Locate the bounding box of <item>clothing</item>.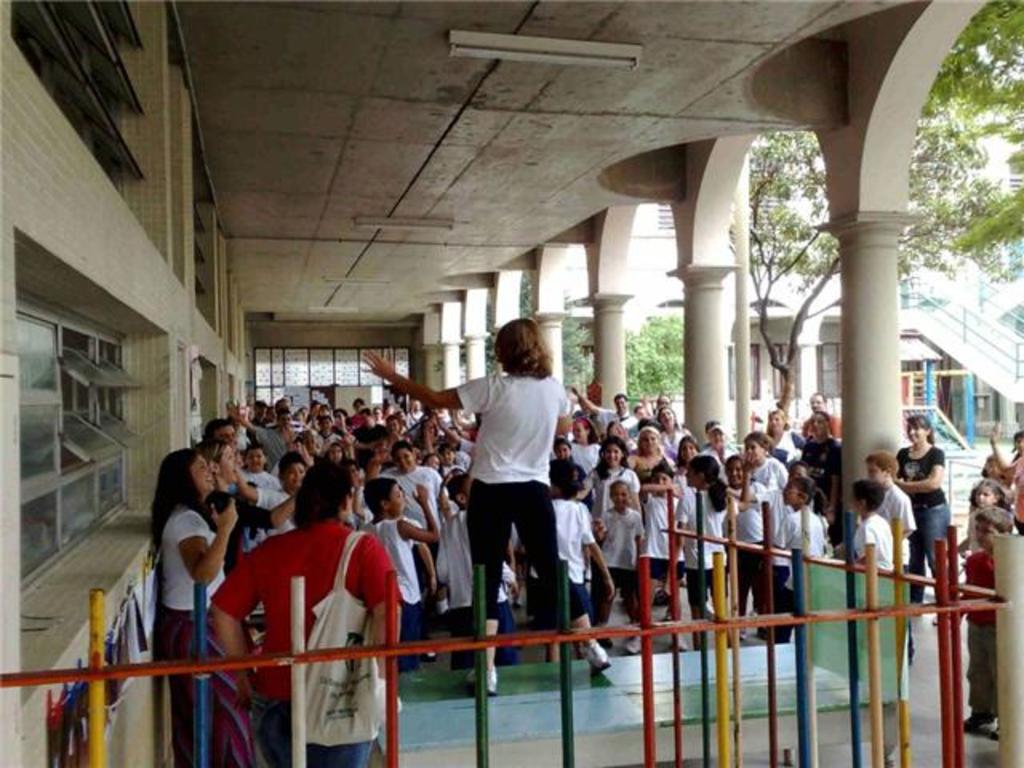
Bounding box: (683,483,730,592).
